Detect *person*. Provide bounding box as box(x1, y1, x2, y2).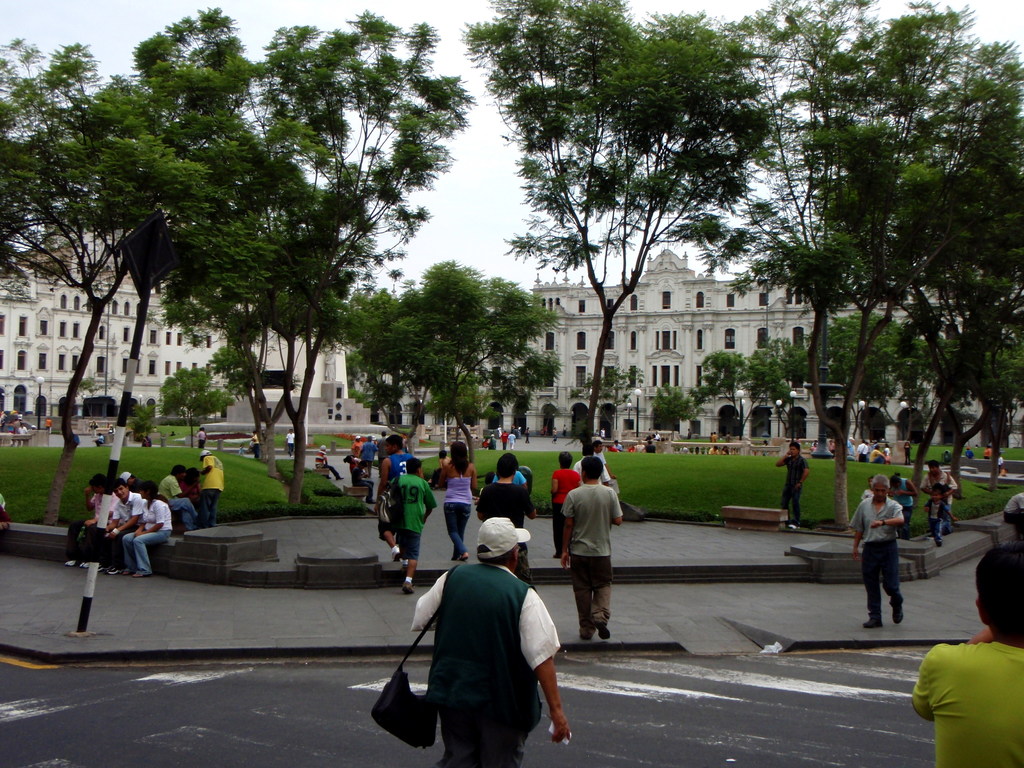
box(388, 458, 435, 595).
